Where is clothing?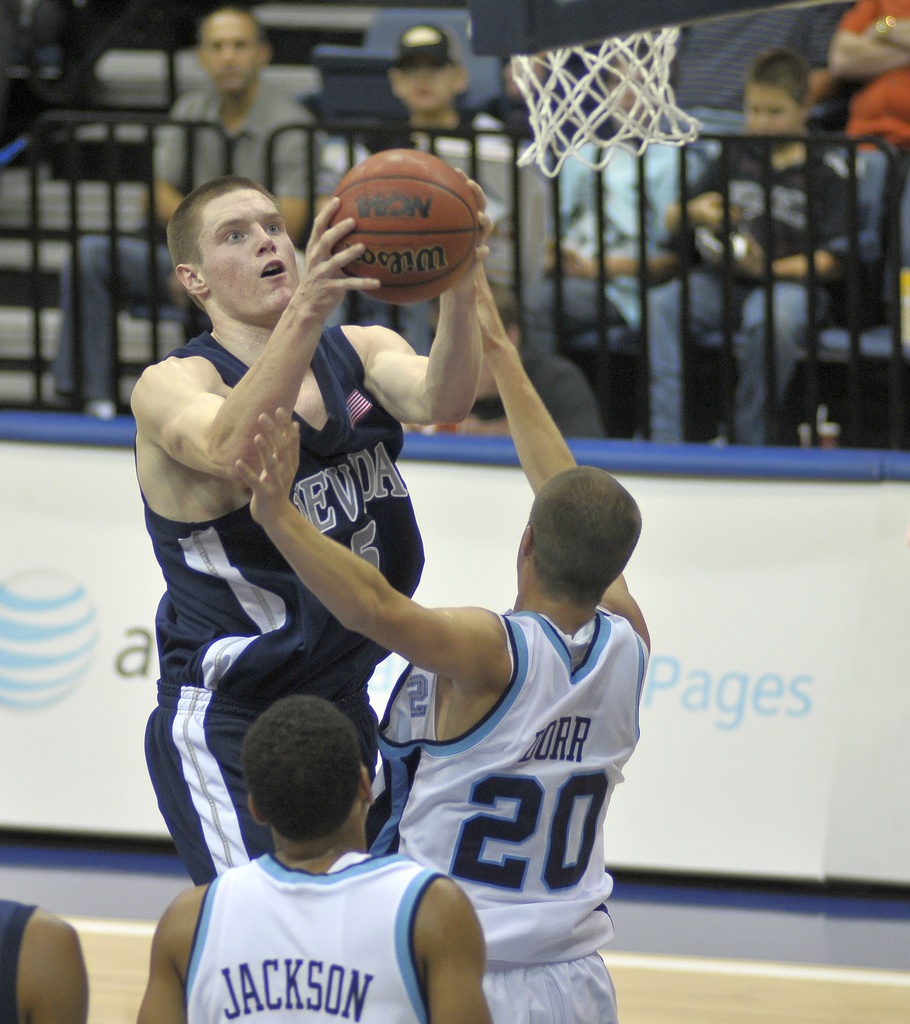
locate(43, 70, 336, 392).
